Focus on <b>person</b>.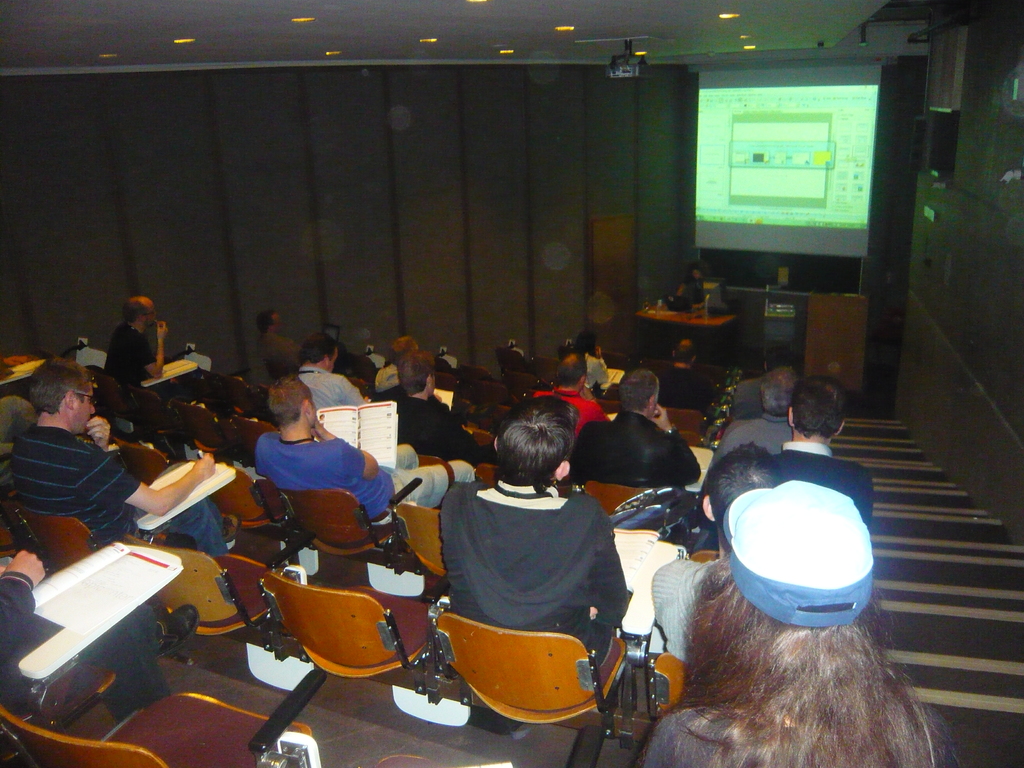
Focused at <region>725, 335, 789, 426</region>.
